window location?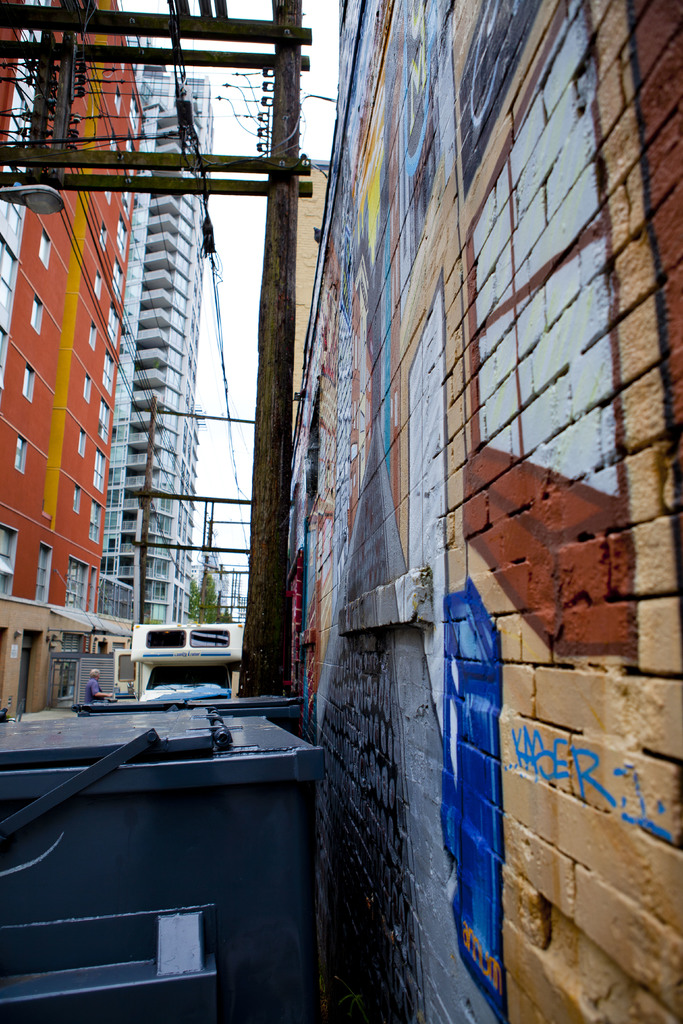
42:236:47:269
